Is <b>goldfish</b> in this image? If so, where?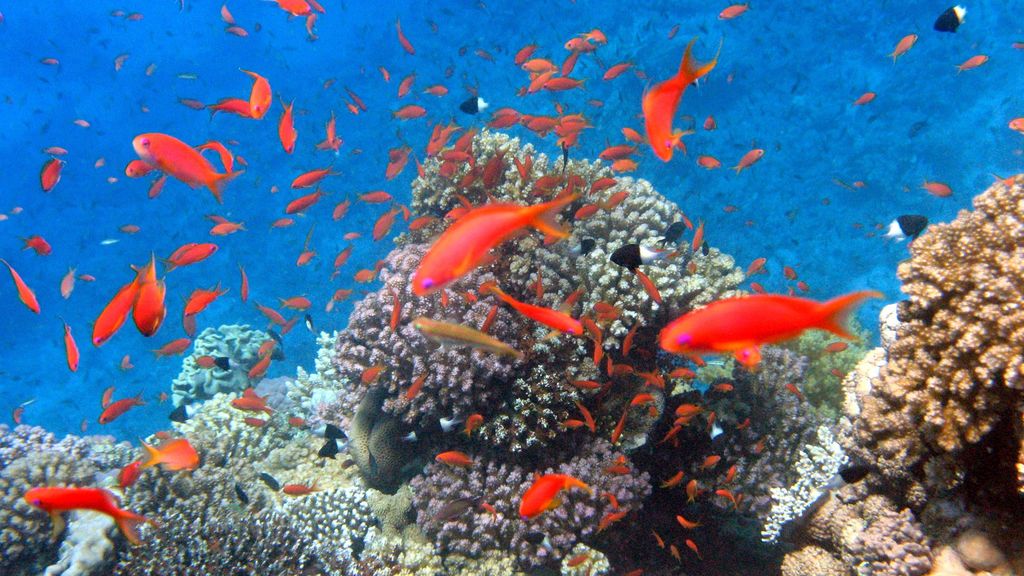
Yes, at {"left": 365, "top": 359, "right": 383, "bottom": 383}.
